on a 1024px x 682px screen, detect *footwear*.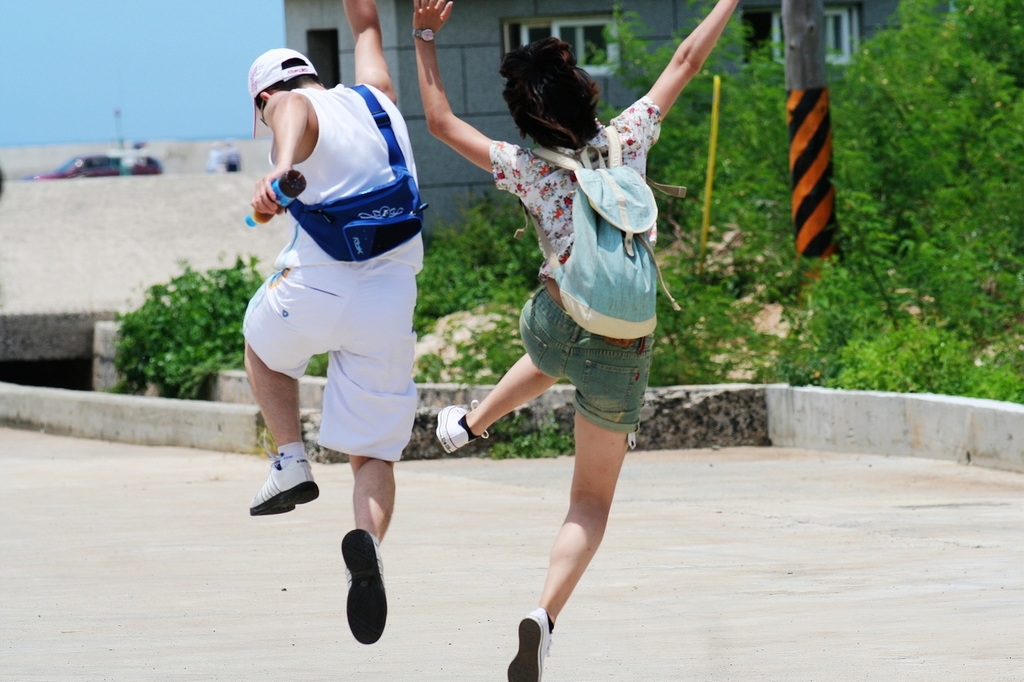
x1=503, y1=604, x2=551, y2=681.
